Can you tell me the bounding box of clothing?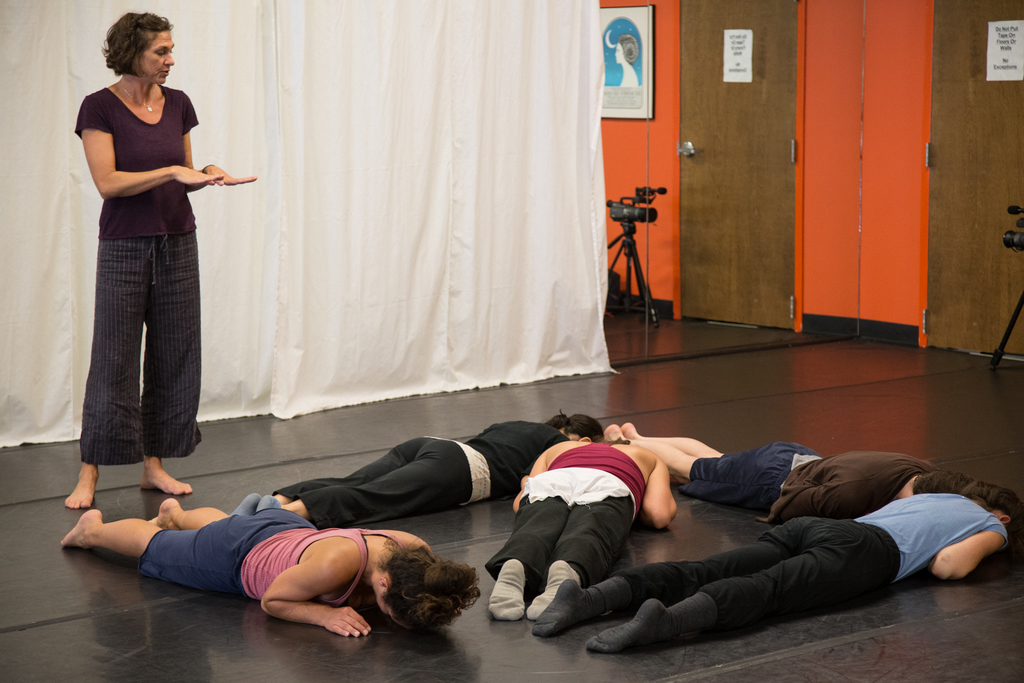
[72,88,206,465].
